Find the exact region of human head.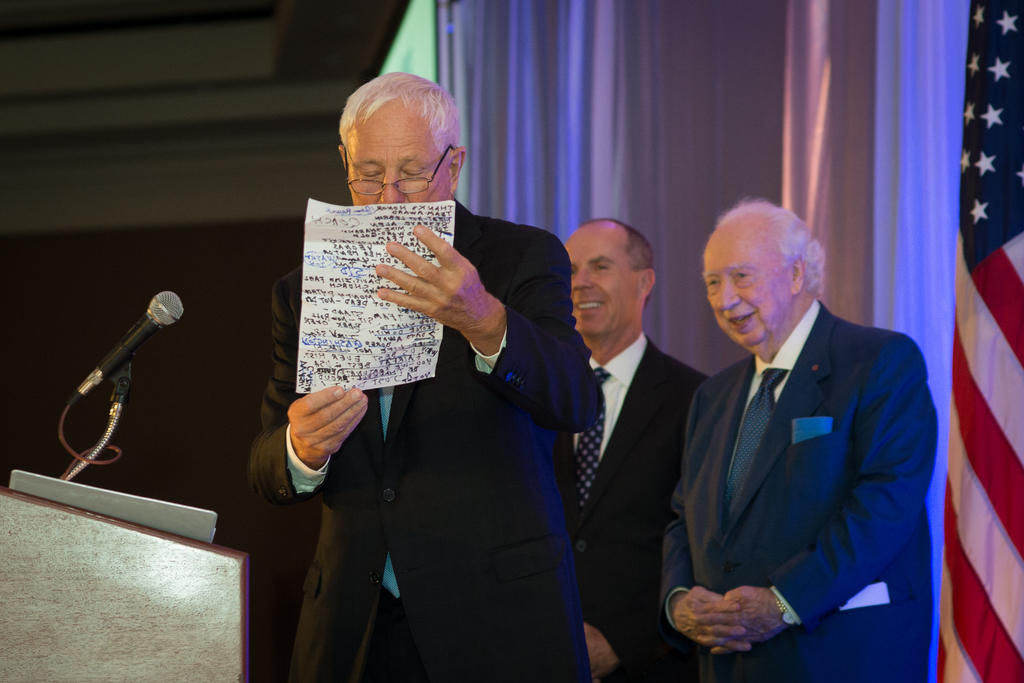
Exact region: 561 215 660 331.
